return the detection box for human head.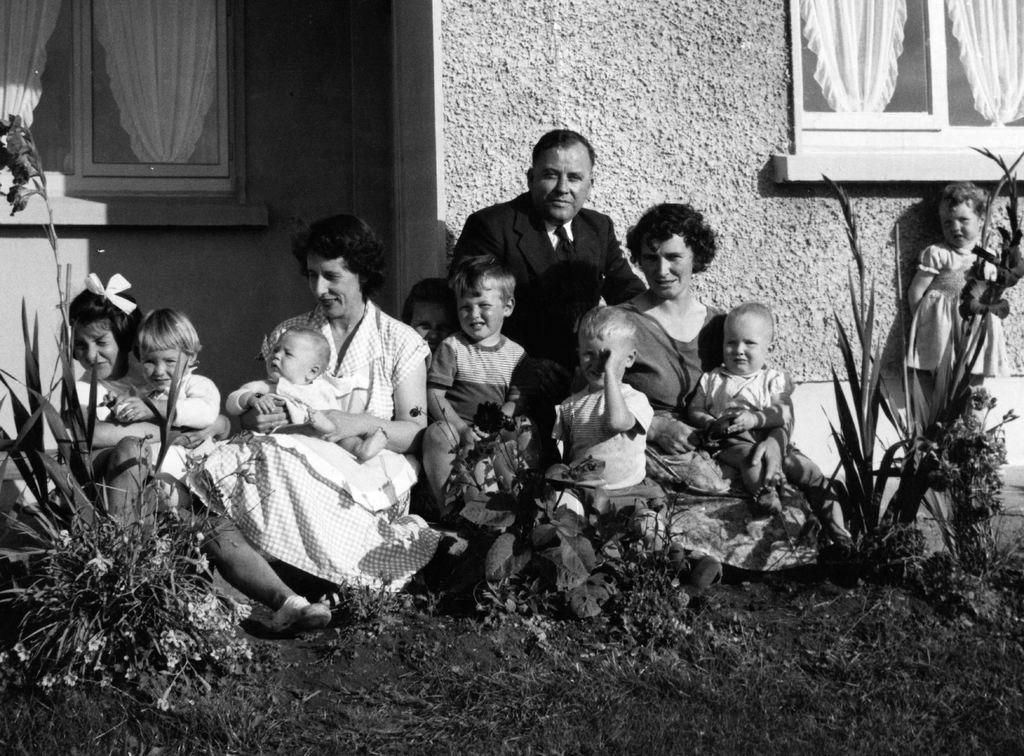
[x1=724, y1=302, x2=776, y2=378].
